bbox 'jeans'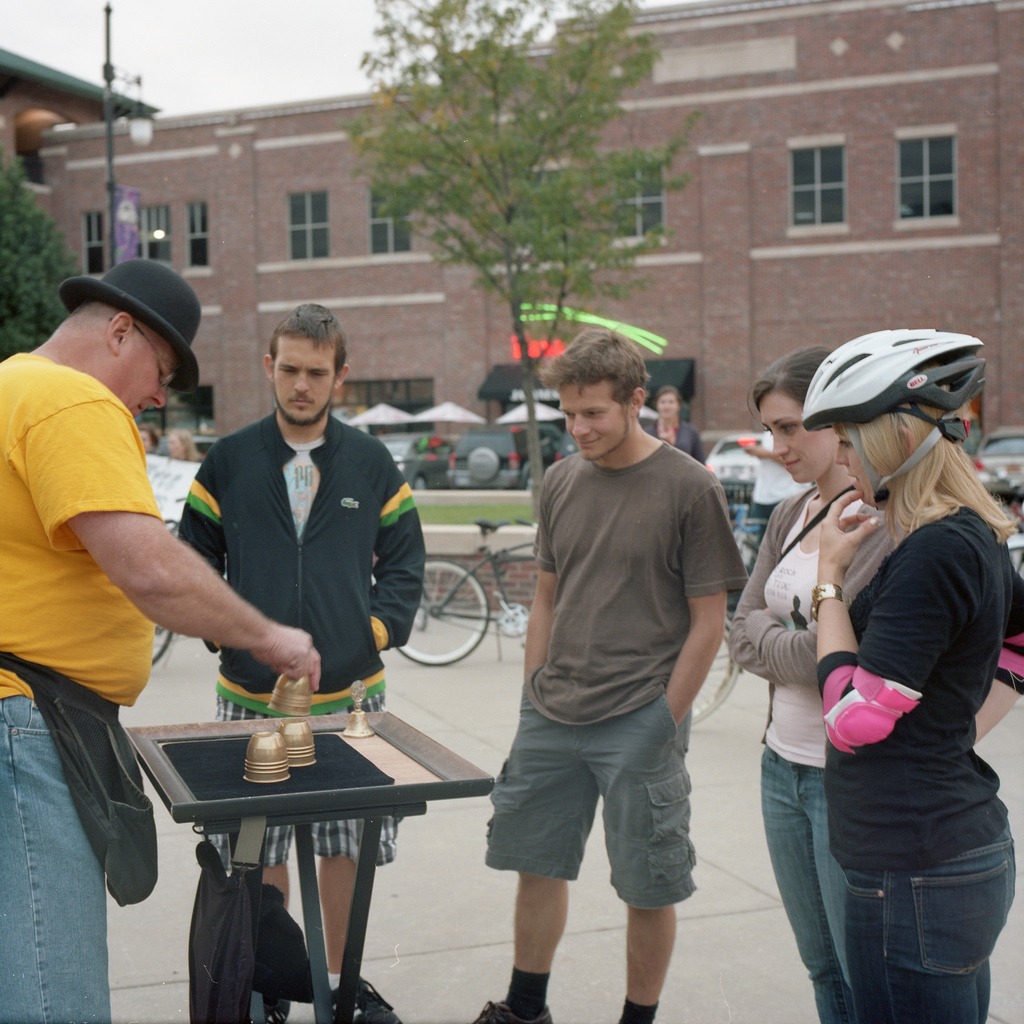
bbox(0, 694, 105, 1023)
